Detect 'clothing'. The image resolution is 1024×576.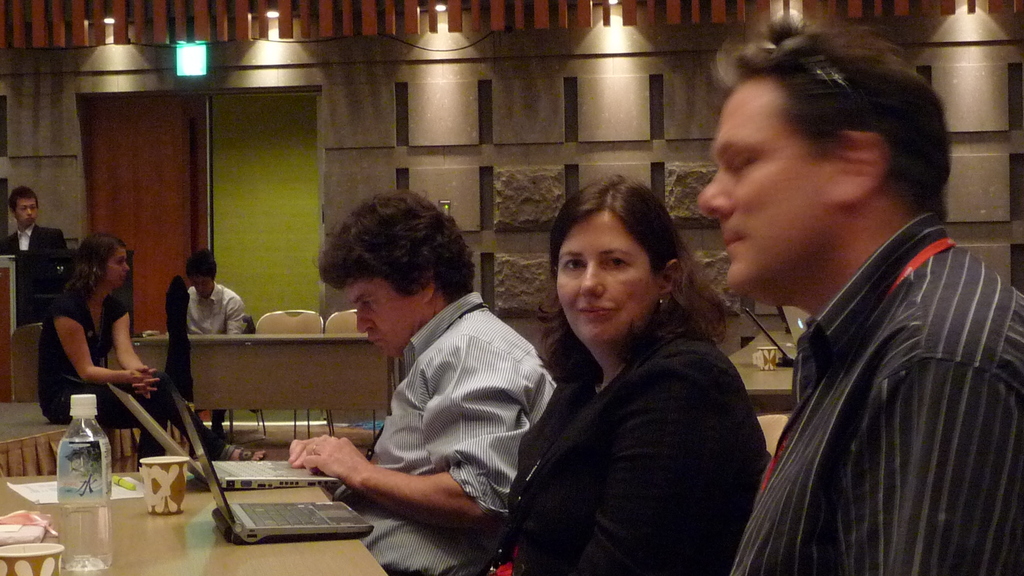
349:296:552:575.
